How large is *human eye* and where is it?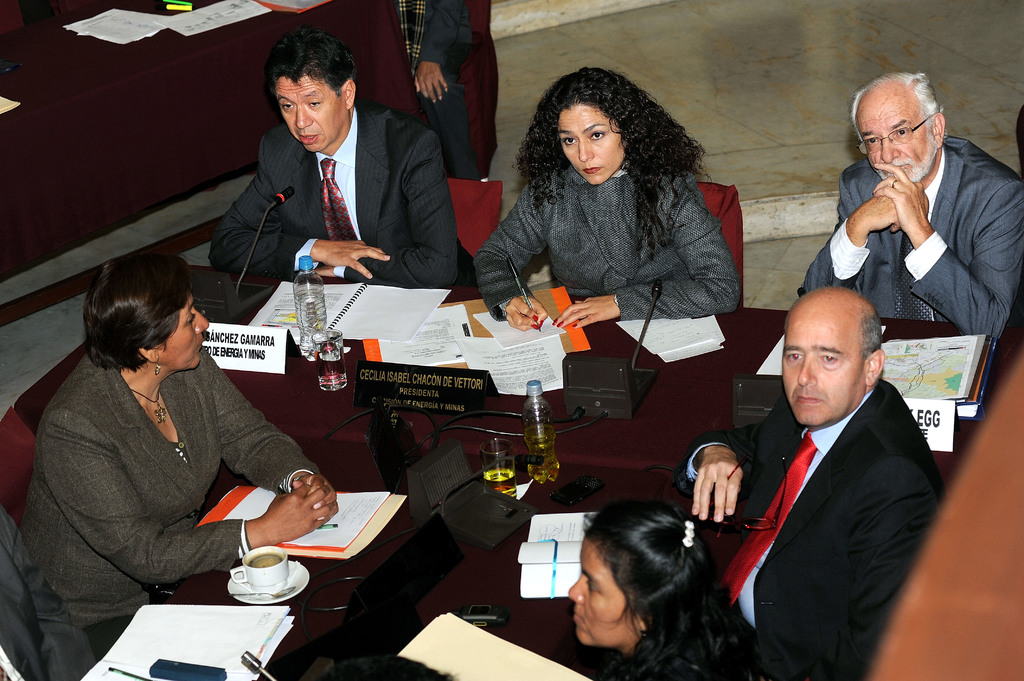
Bounding box: 589:126:607:138.
